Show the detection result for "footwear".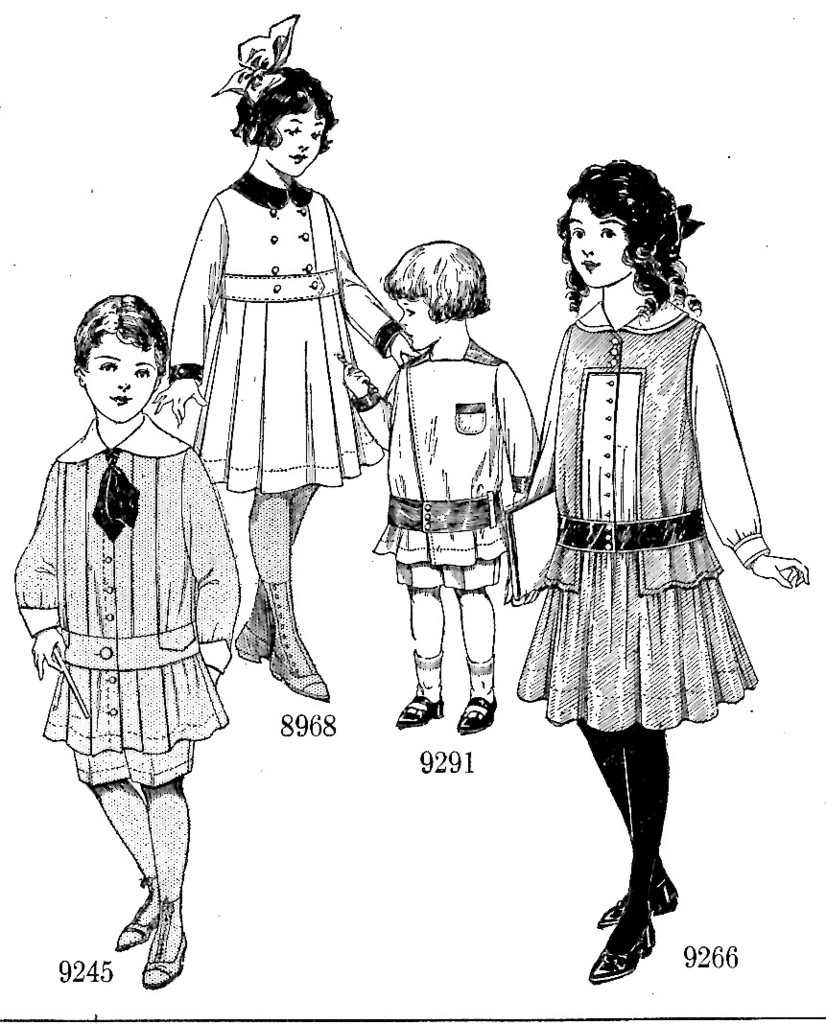
locate(396, 698, 442, 726).
